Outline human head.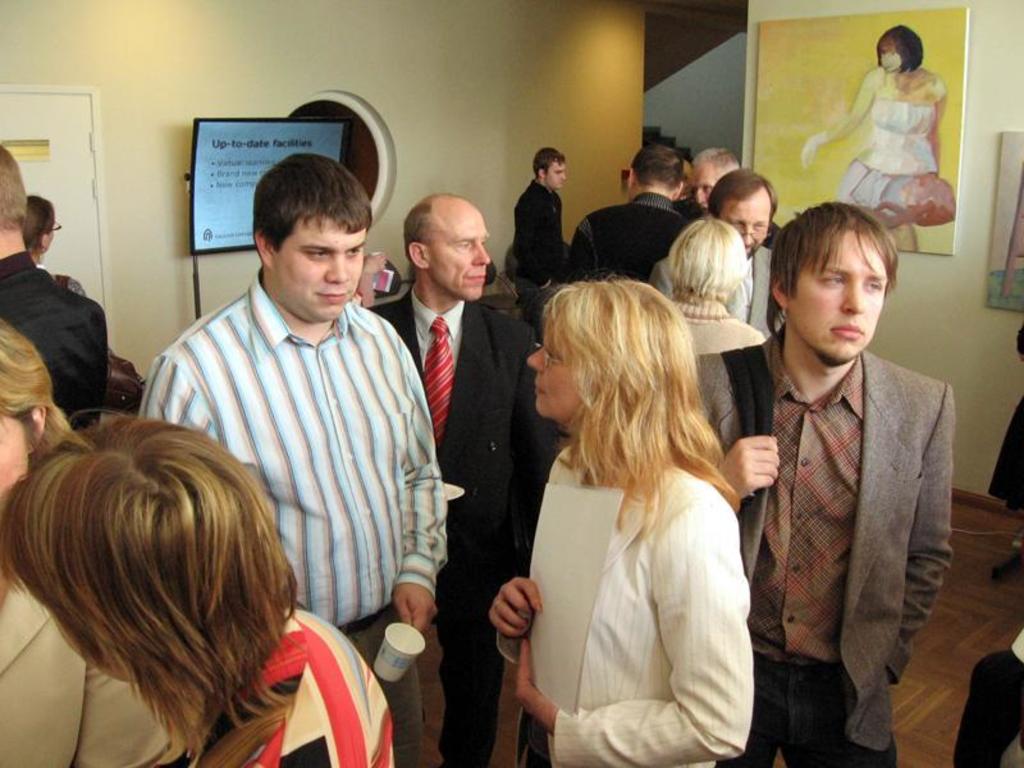
Outline: box(877, 23, 923, 73).
